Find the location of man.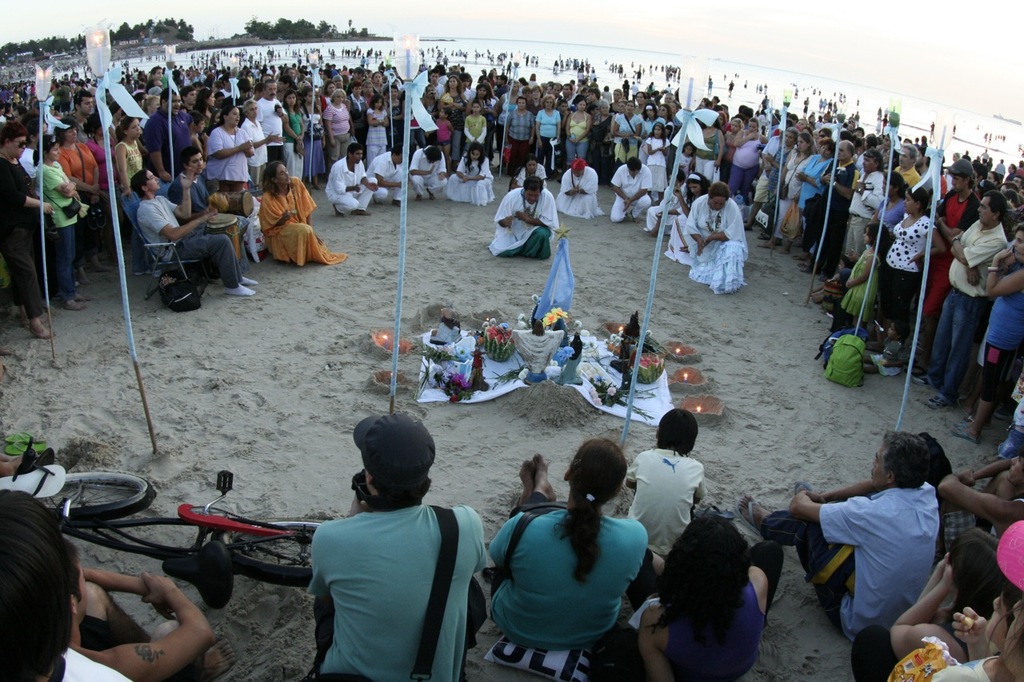
Location: {"left": 260, "top": 77, "right": 270, "bottom": 79}.
